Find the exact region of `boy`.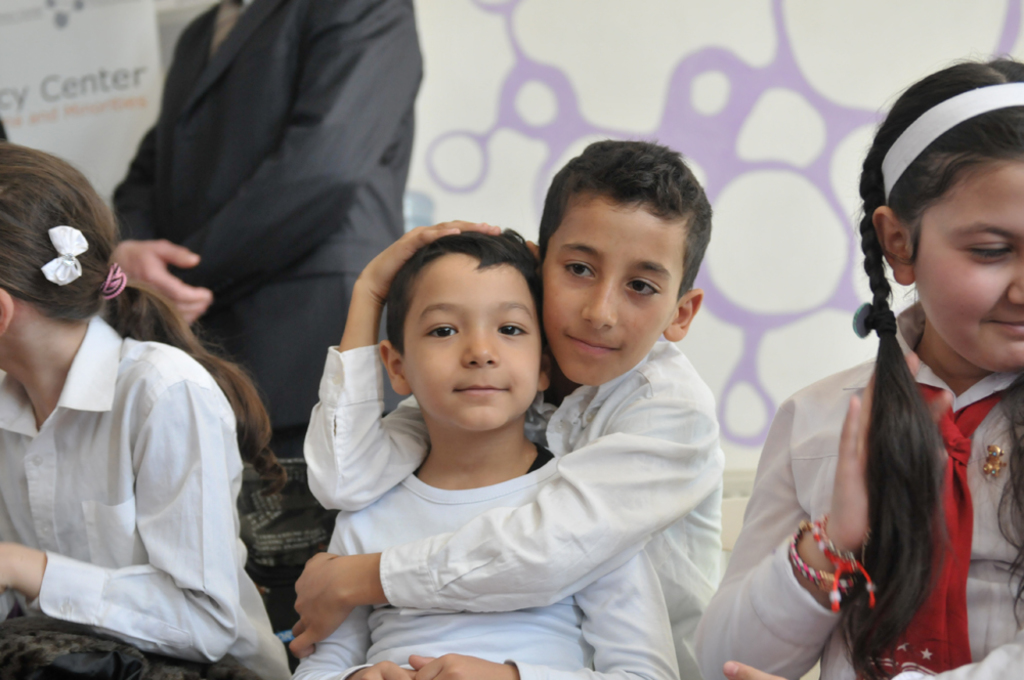
Exact region: {"x1": 284, "y1": 126, "x2": 722, "y2": 679}.
